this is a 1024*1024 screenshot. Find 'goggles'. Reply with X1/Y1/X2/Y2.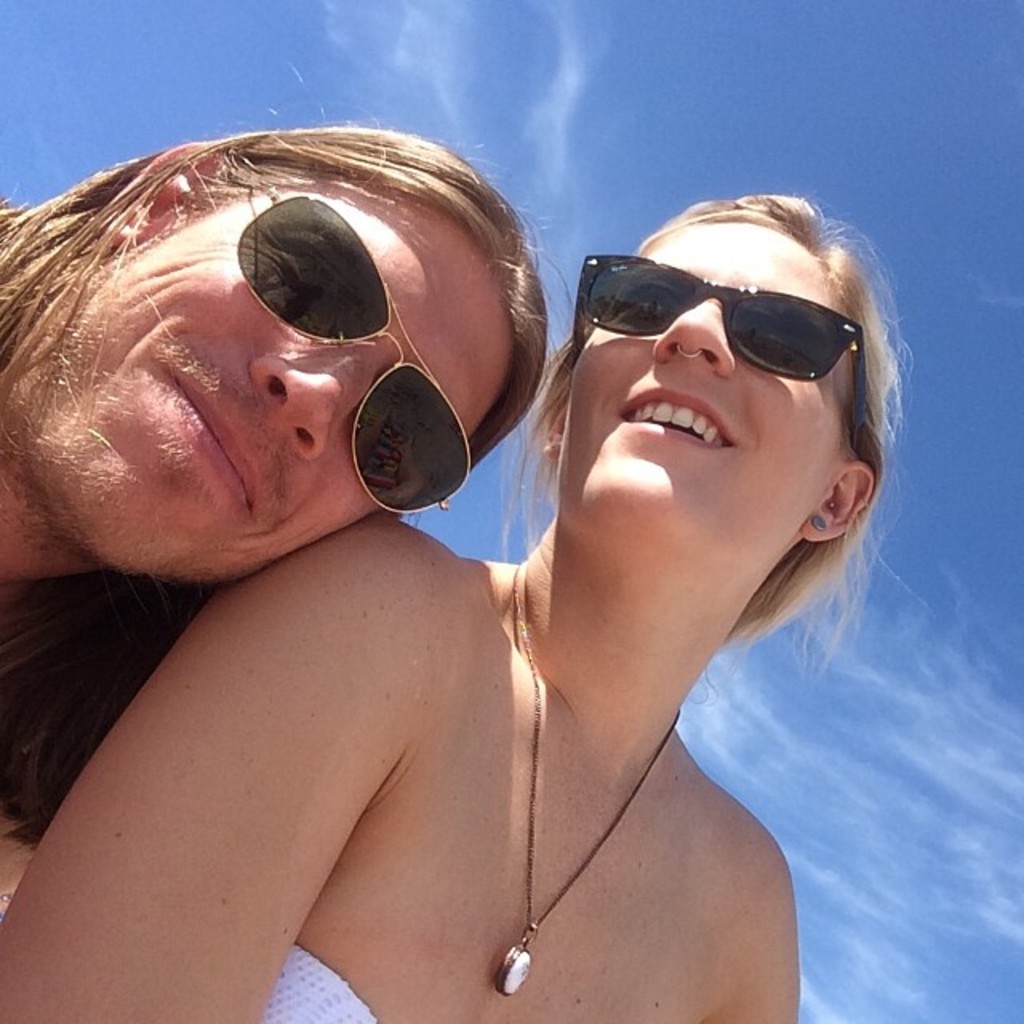
269/186/466/512.
